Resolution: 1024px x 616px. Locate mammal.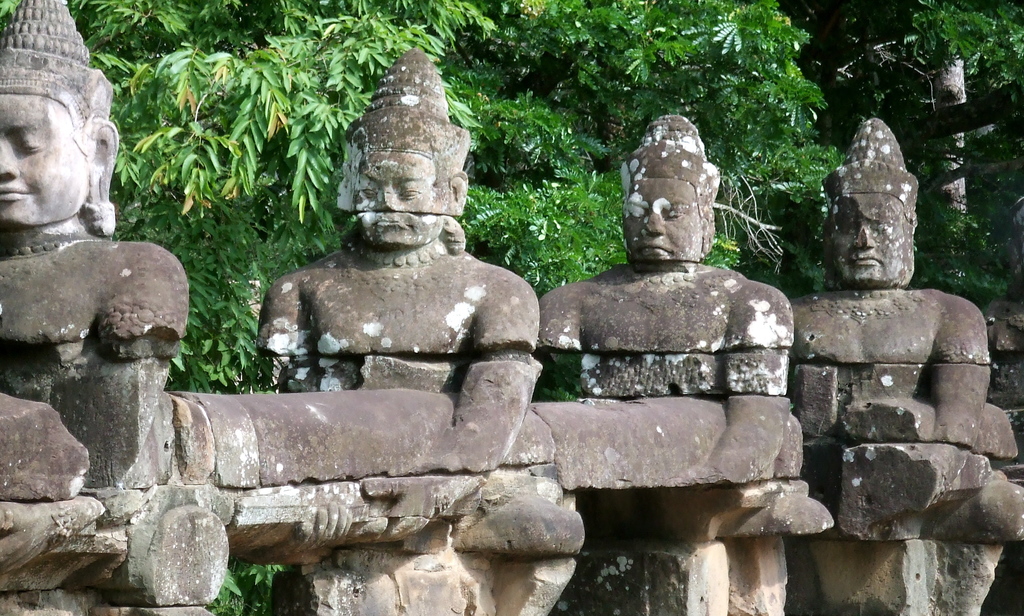
[x1=785, y1=114, x2=1022, y2=615].
